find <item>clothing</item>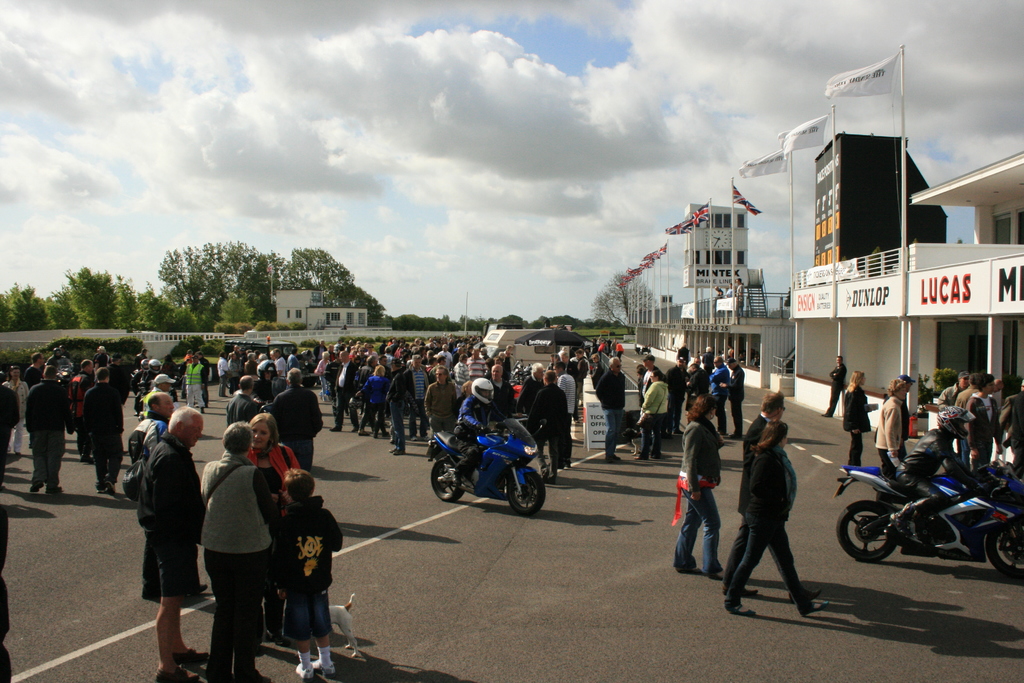
rect(677, 420, 721, 572)
